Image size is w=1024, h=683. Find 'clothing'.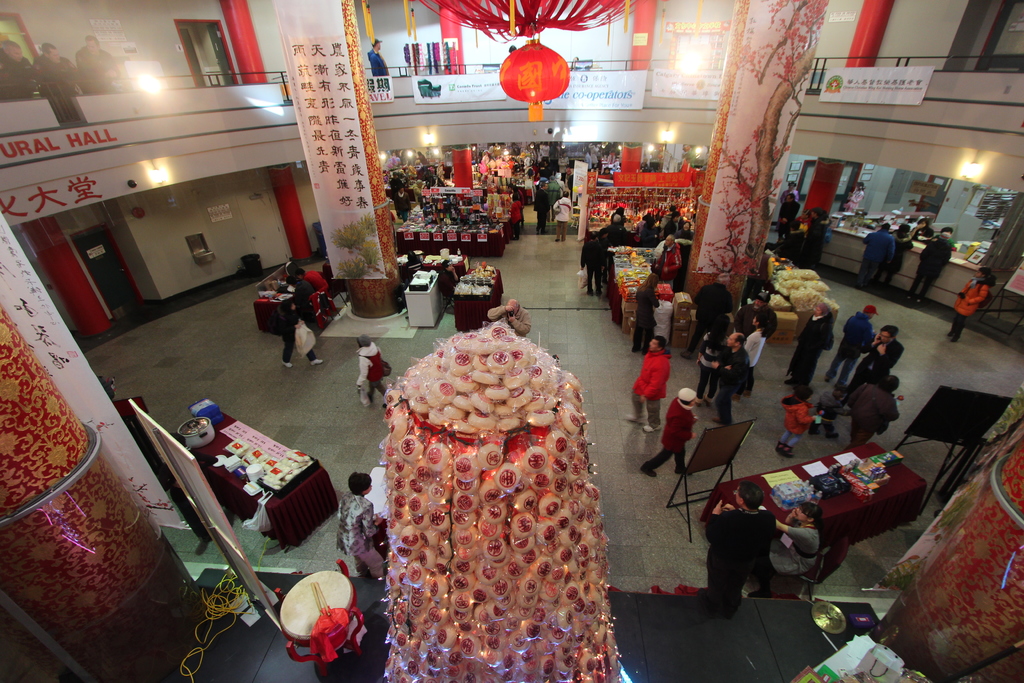
(826, 311, 875, 389).
